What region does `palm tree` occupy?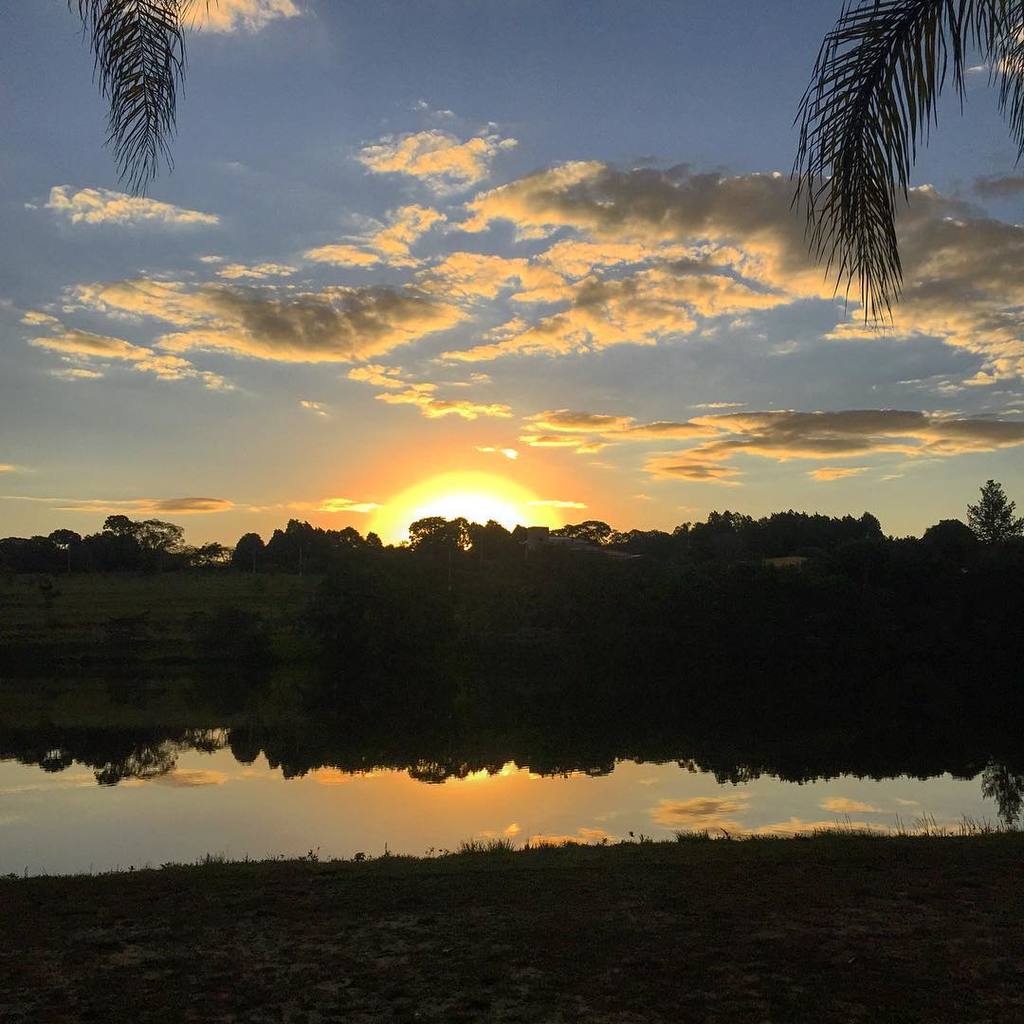
region(775, 0, 994, 373).
